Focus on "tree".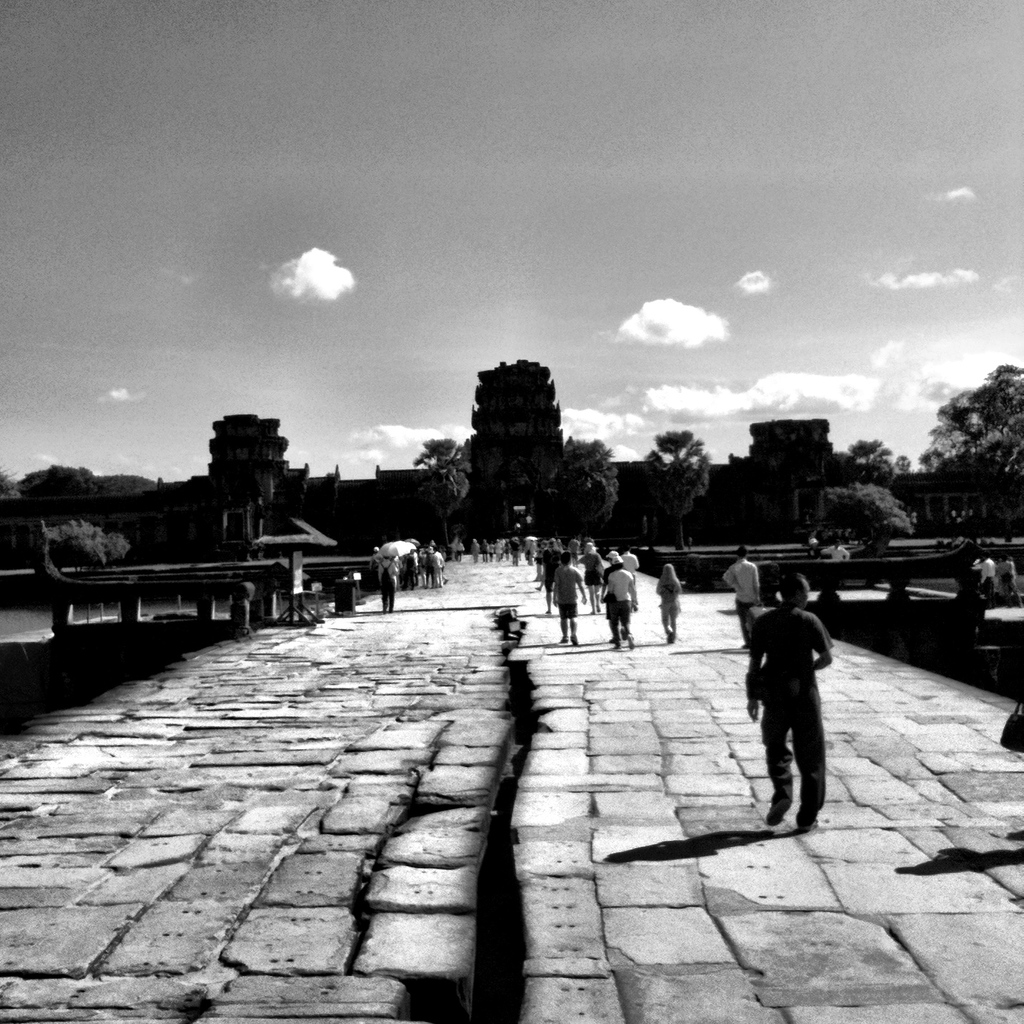
Focused at l=844, t=437, r=912, b=489.
